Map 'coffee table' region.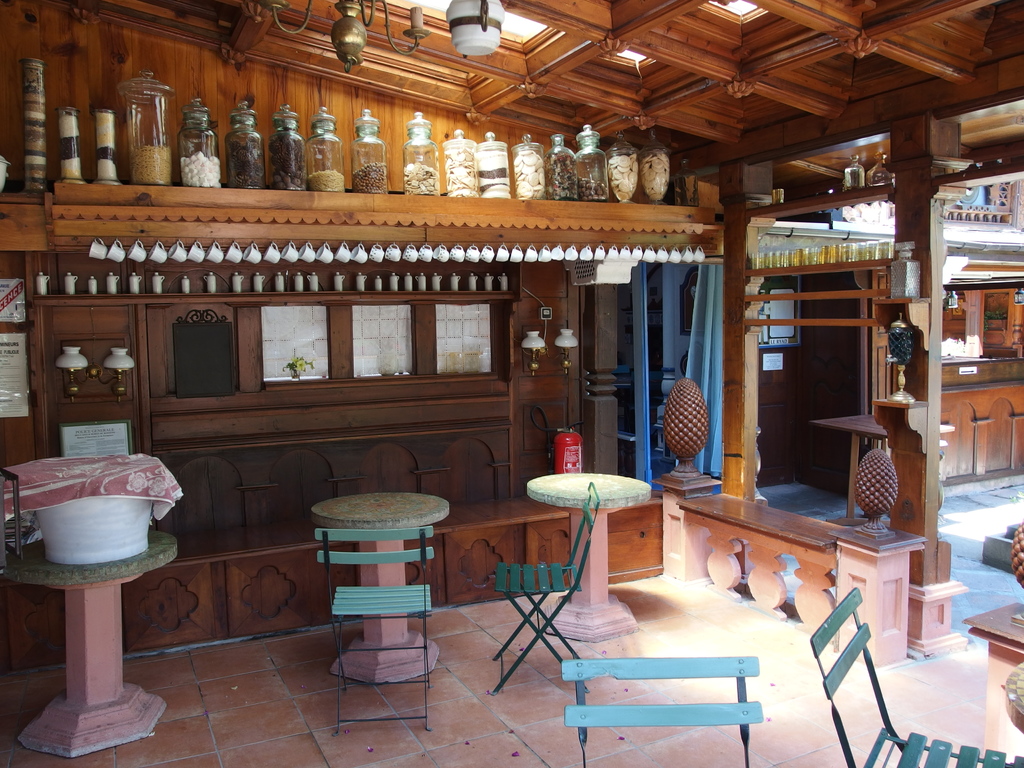
Mapped to [313, 491, 443, 675].
